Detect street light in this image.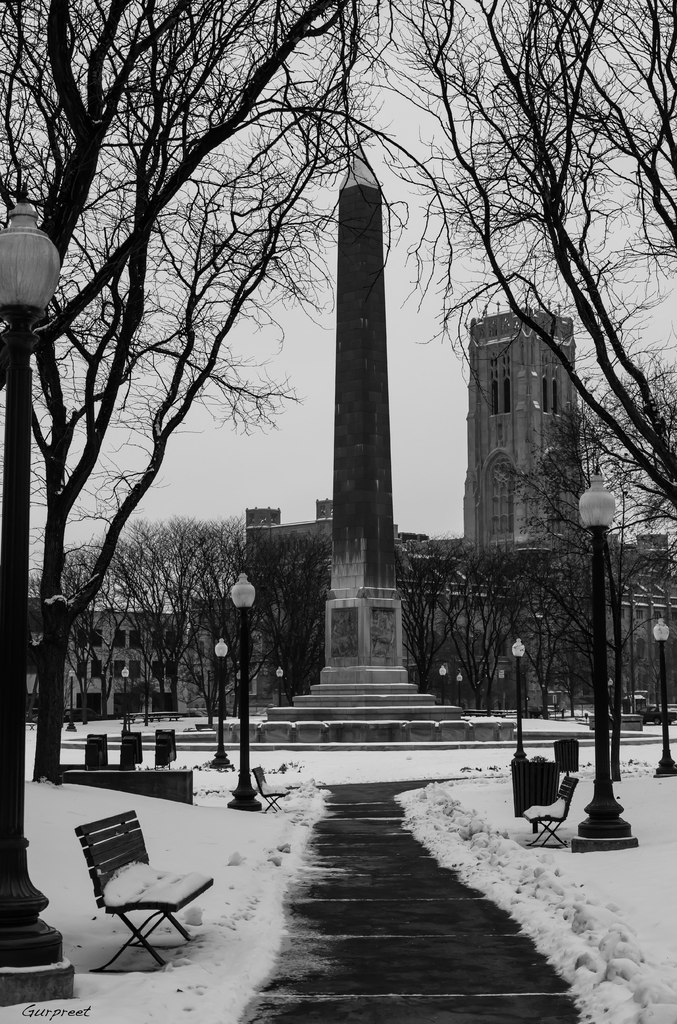
Detection: region(0, 181, 70, 1005).
